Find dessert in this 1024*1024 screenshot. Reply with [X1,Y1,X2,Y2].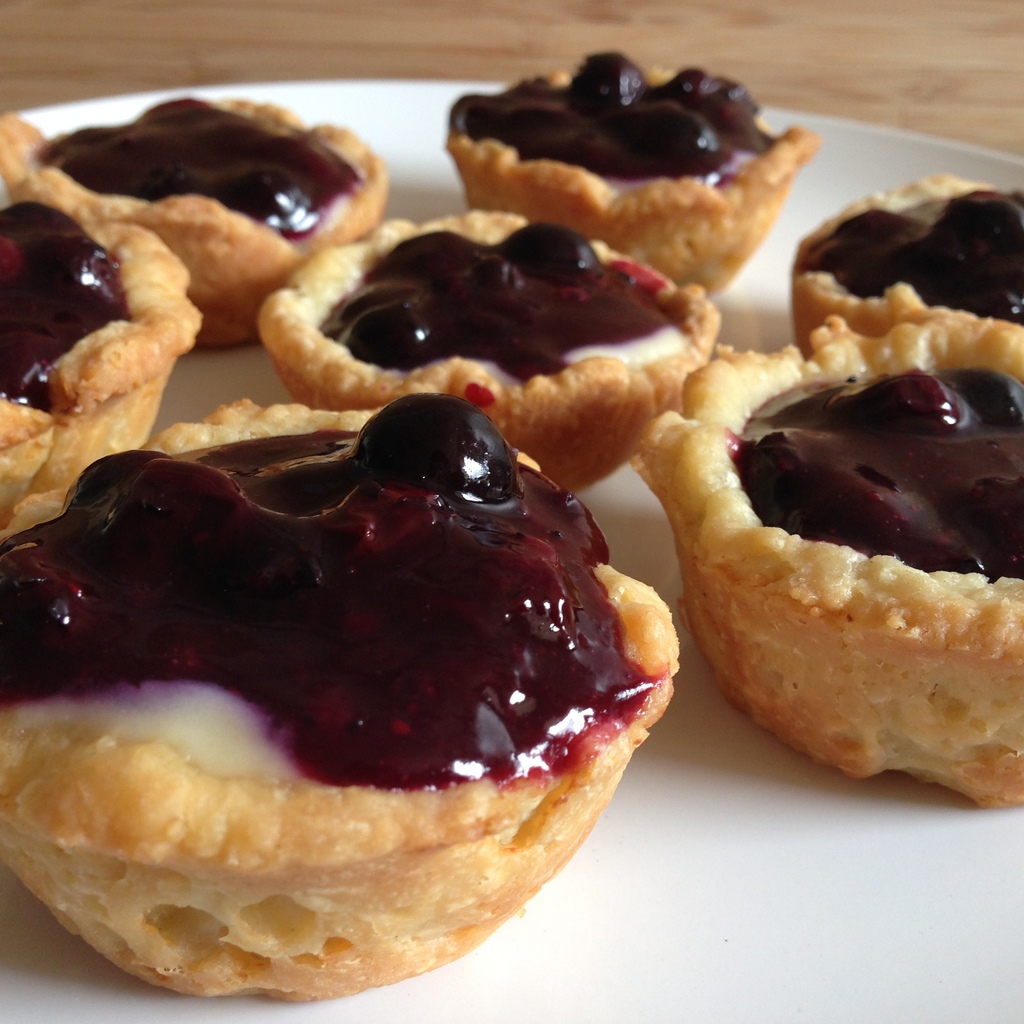
[632,319,1023,811].
